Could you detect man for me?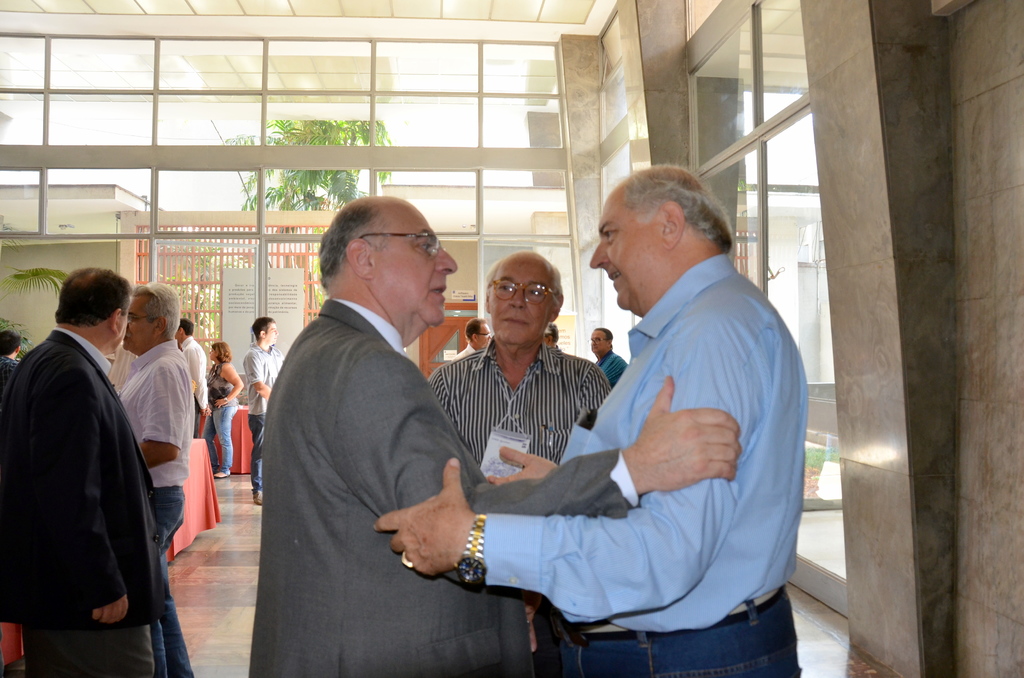
Detection result: region(113, 281, 195, 677).
